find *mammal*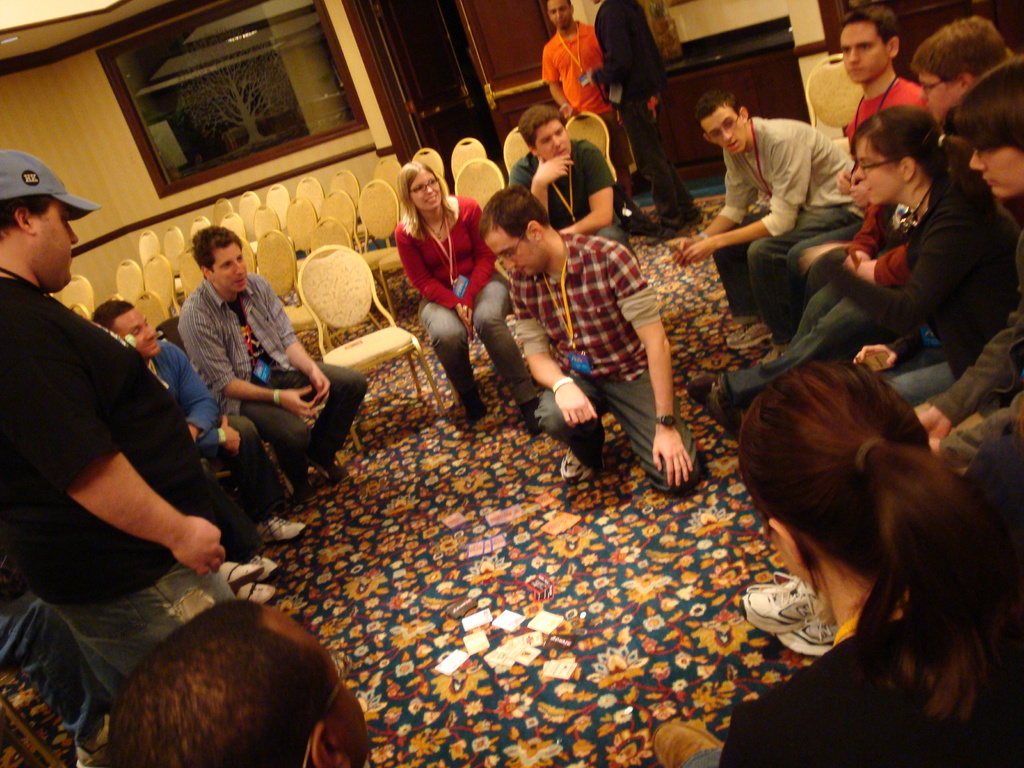
[left=113, top=598, right=726, bottom=767]
